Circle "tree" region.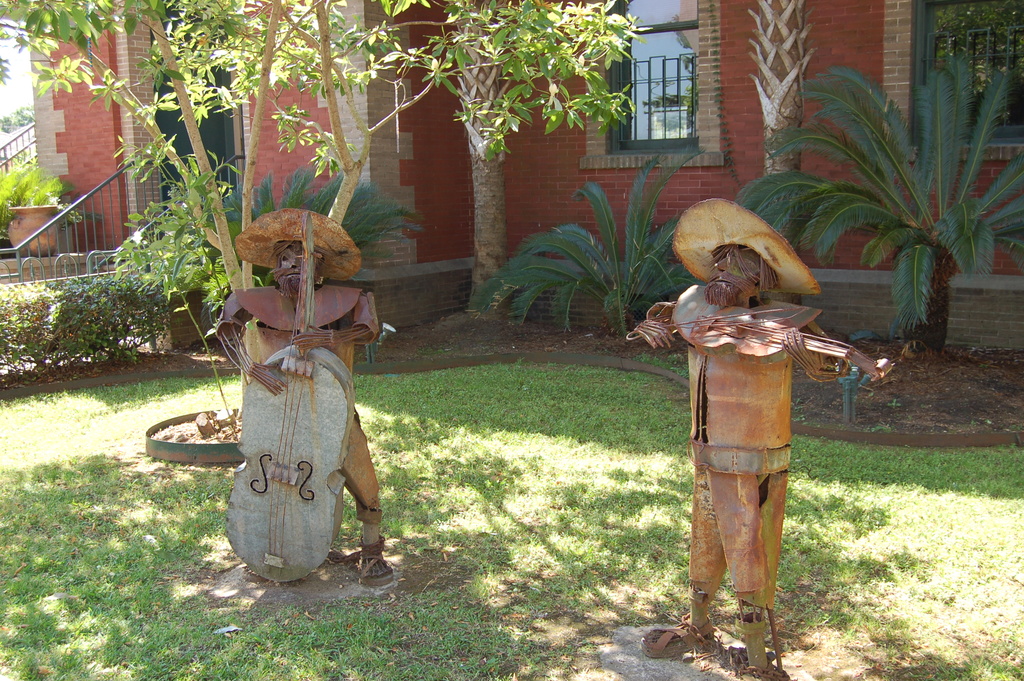
Region: bbox(476, 144, 705, 342).
